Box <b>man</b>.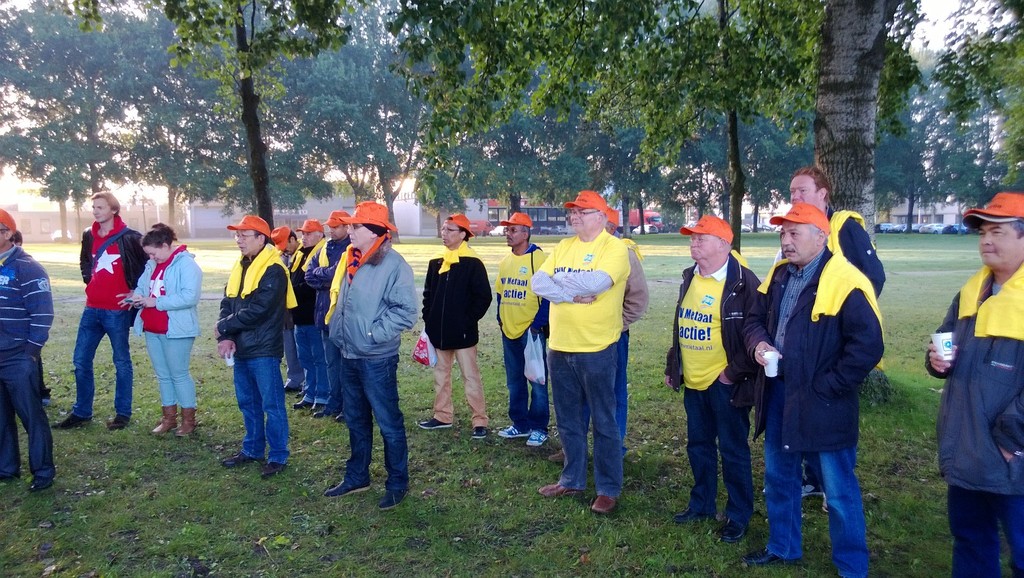
320,201,414,512.
